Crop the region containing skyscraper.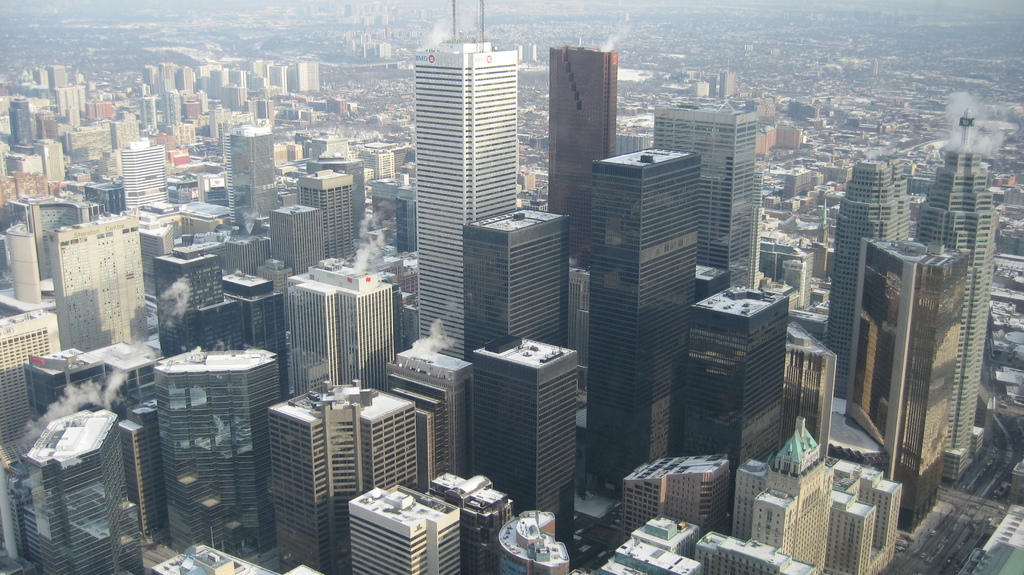
Crop region: [285,255,412,396].
